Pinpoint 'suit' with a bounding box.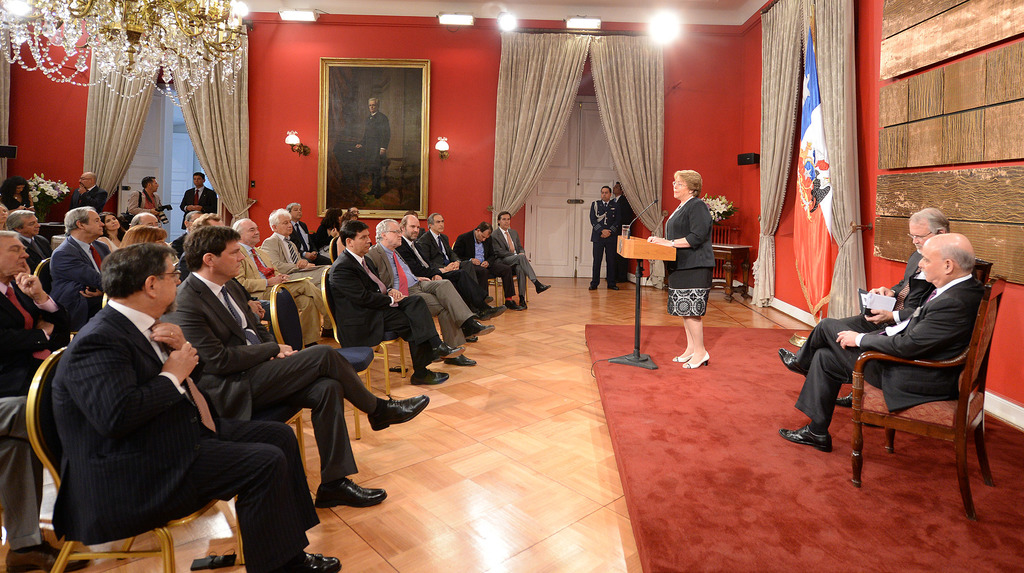
detection(67, 184, 104, 218).
